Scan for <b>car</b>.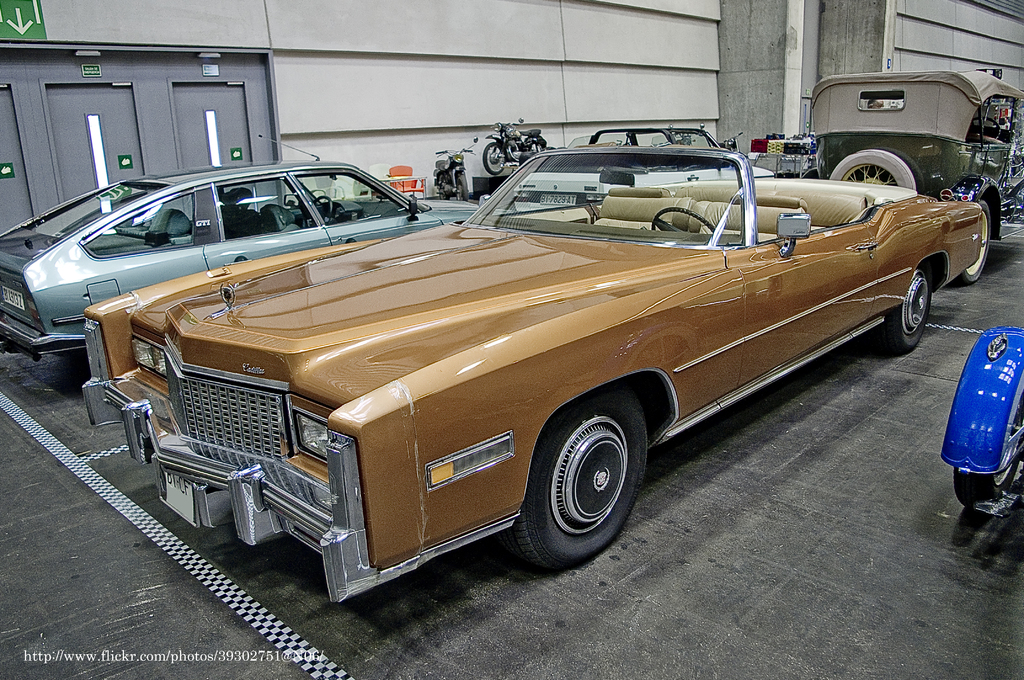
Scan result: box=[940, 326, 1023, 516].
